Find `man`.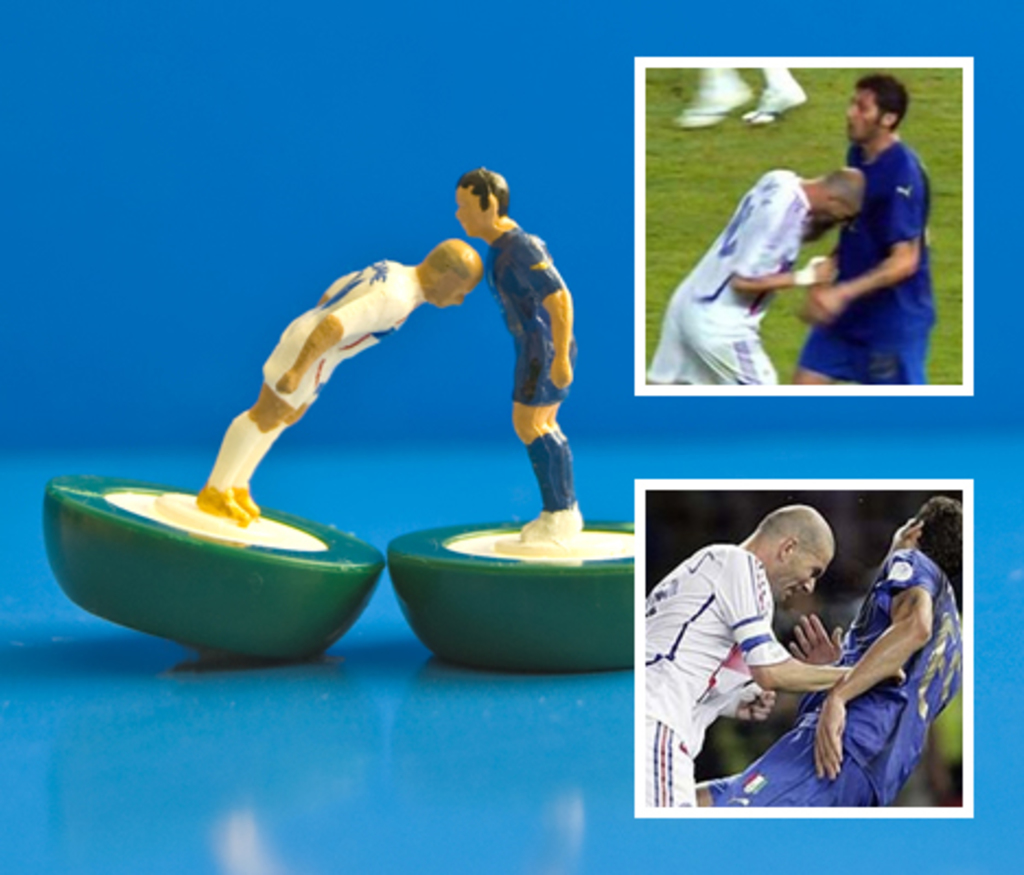
region(637, 499, 906, 805).
